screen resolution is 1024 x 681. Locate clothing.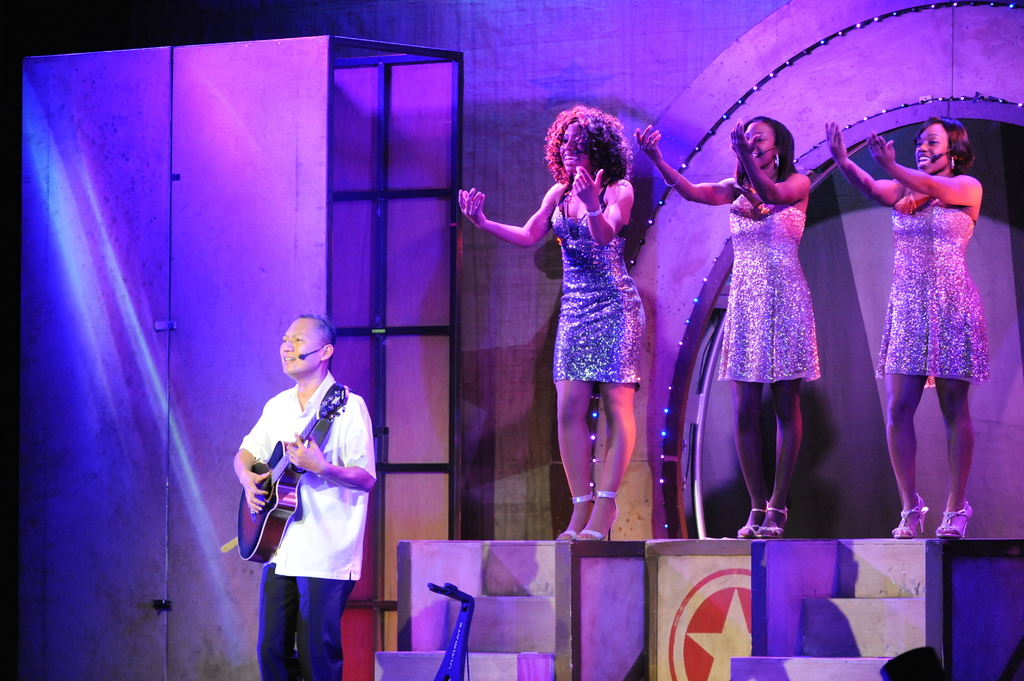
<box>876,182,992,389</box>.
